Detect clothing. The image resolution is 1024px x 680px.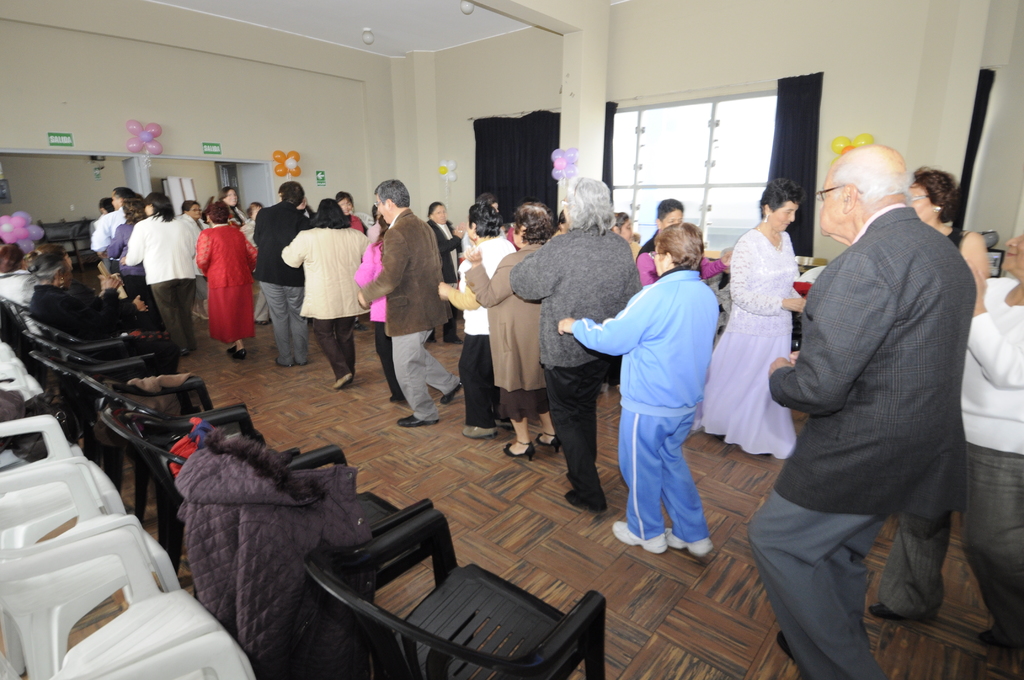
(left=462, top=246, right=556, bottom=419).
